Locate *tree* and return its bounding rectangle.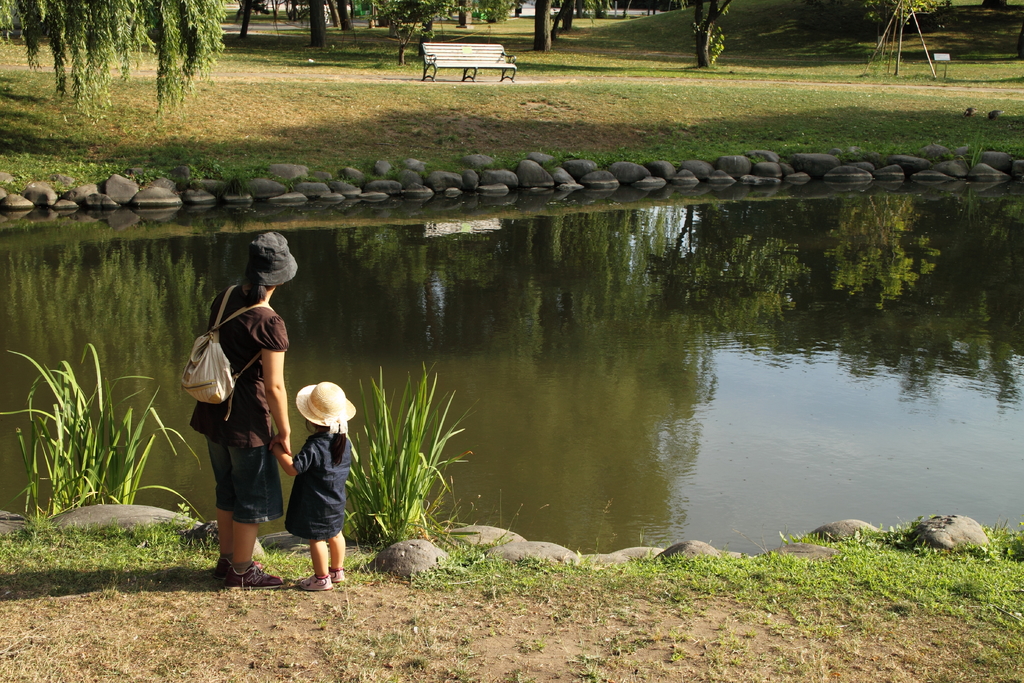
left=1, top=0, right=239, bottom=128.
